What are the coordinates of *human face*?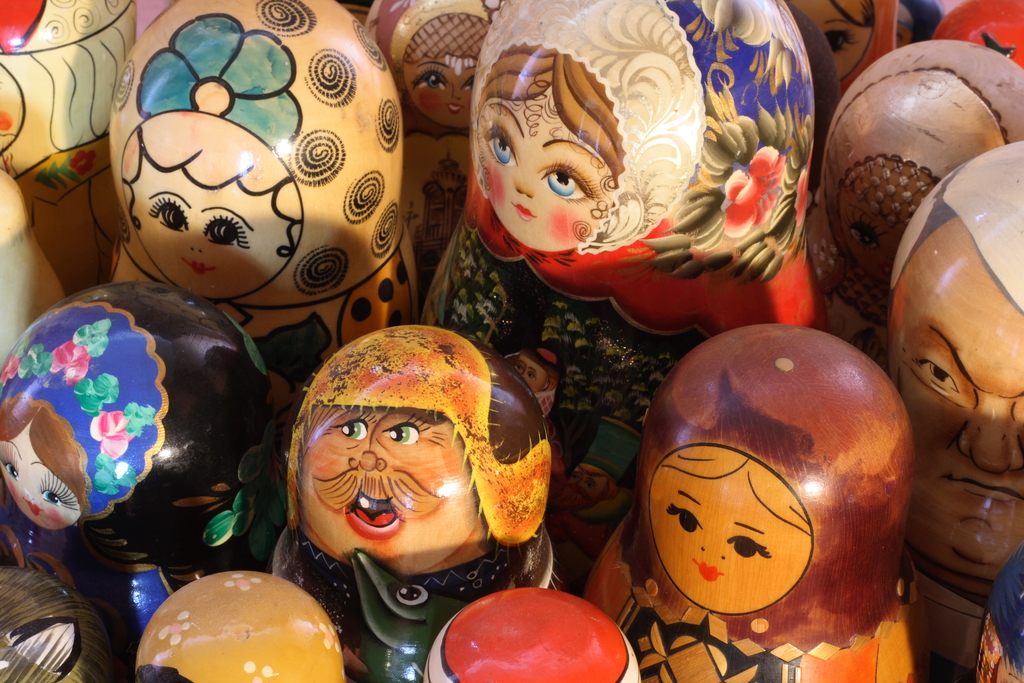
<region>646, 467, 813, 614</region>.
